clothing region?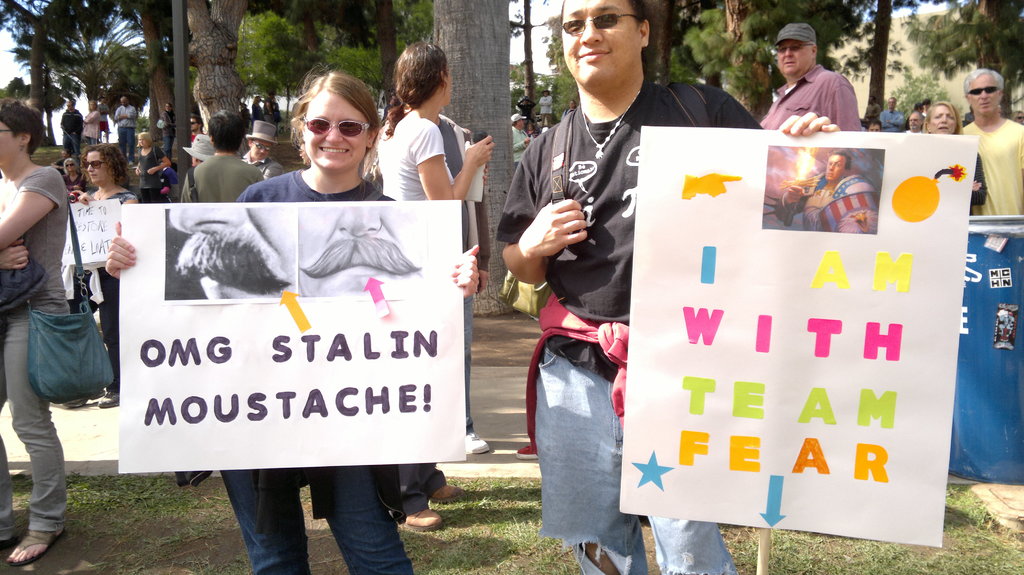
region(381, 104, 477, 433)
